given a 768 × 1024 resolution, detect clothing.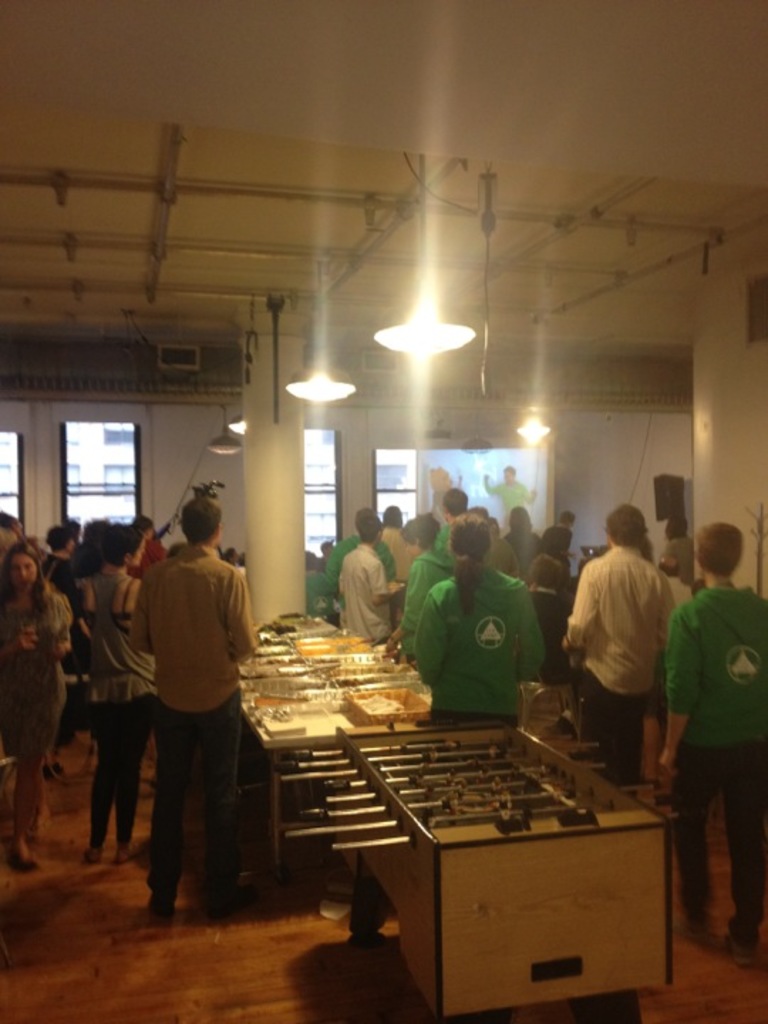
bbox(542, 550, 698, 801).
